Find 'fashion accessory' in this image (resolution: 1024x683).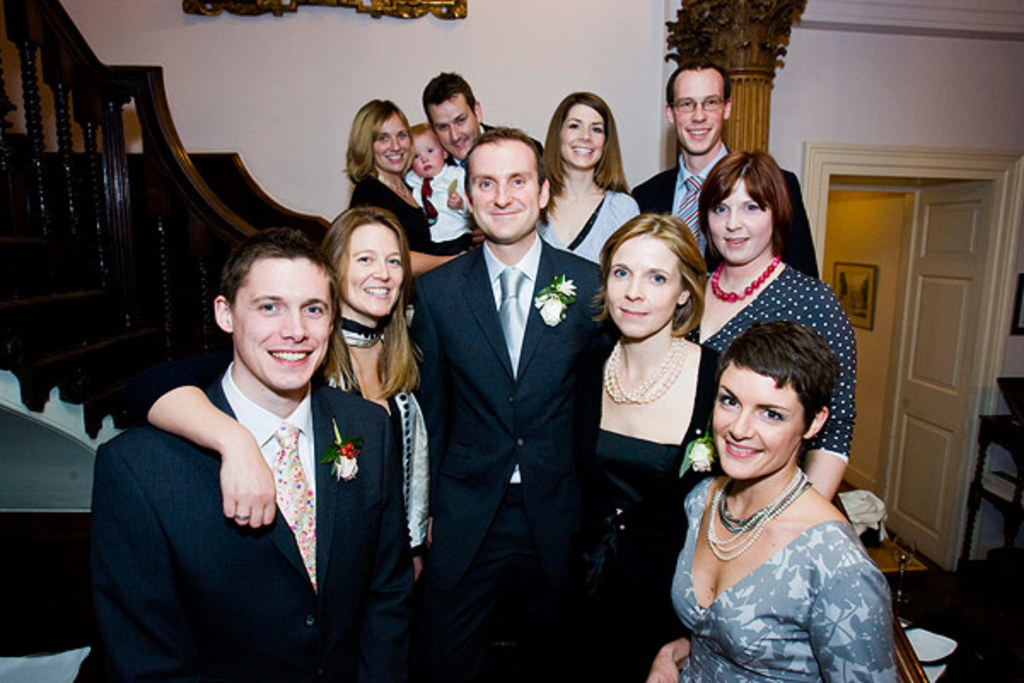
268, 422, 317, 593.
